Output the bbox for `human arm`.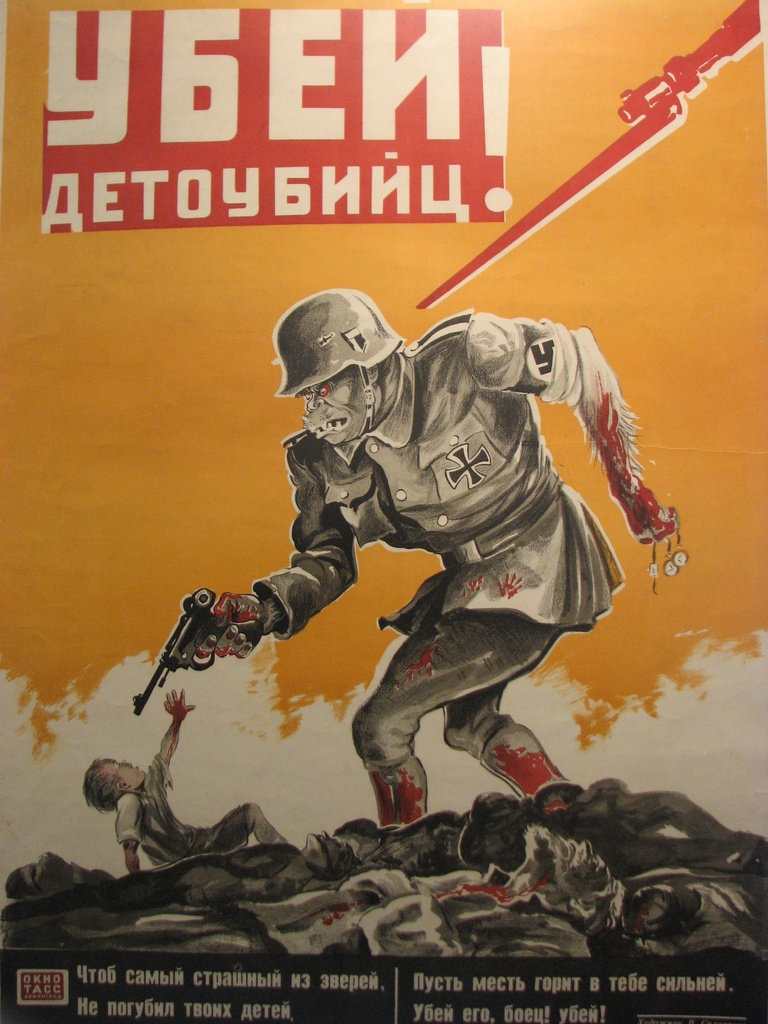
<region>189, 435, 362, 659</region>.
